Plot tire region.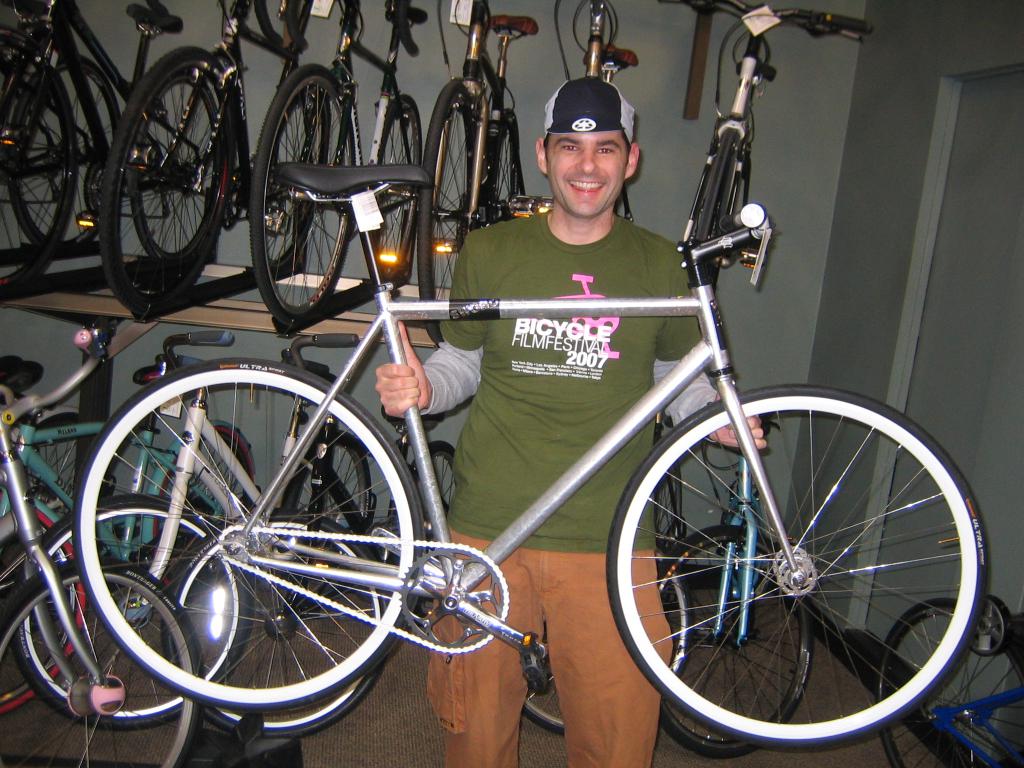
Plotted at x1=71 y1=358 x2=419 y2=708.
